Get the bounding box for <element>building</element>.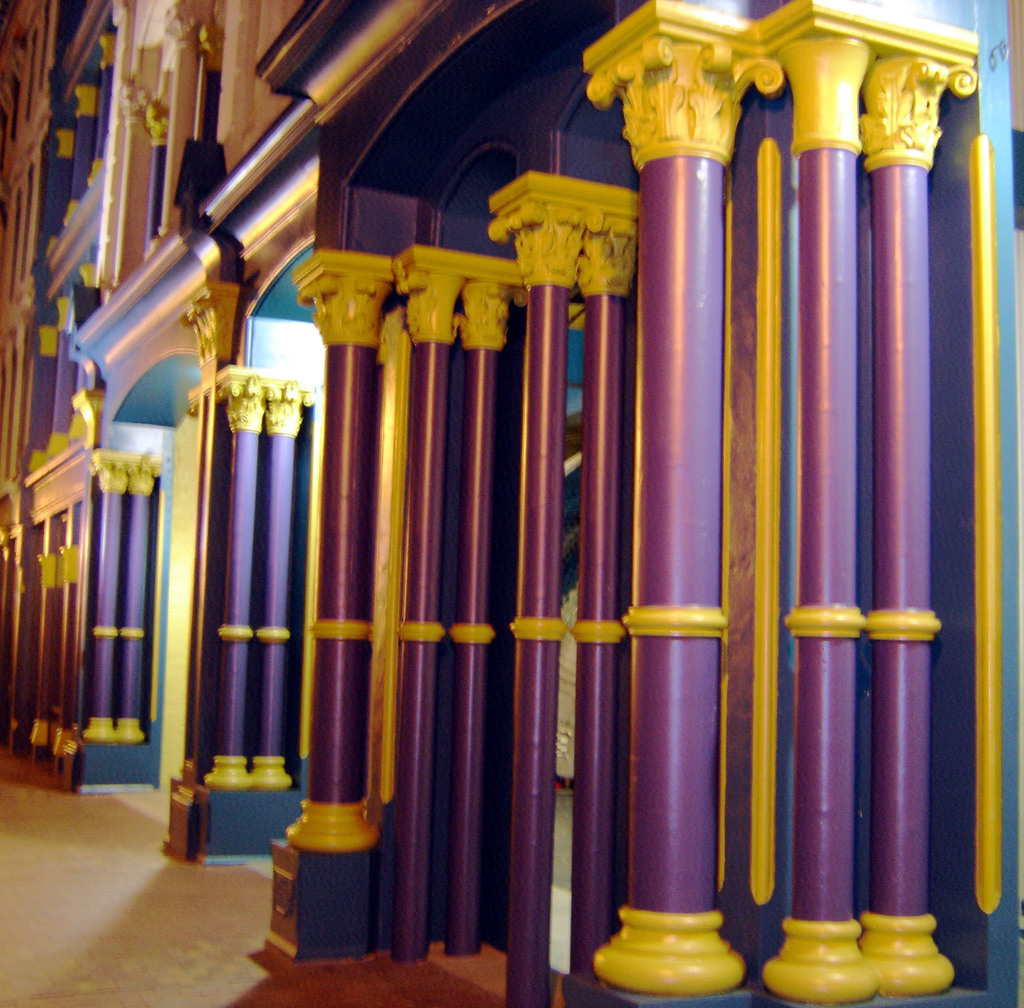
x1=0 y1=0 x2=1023 y2=1007.
